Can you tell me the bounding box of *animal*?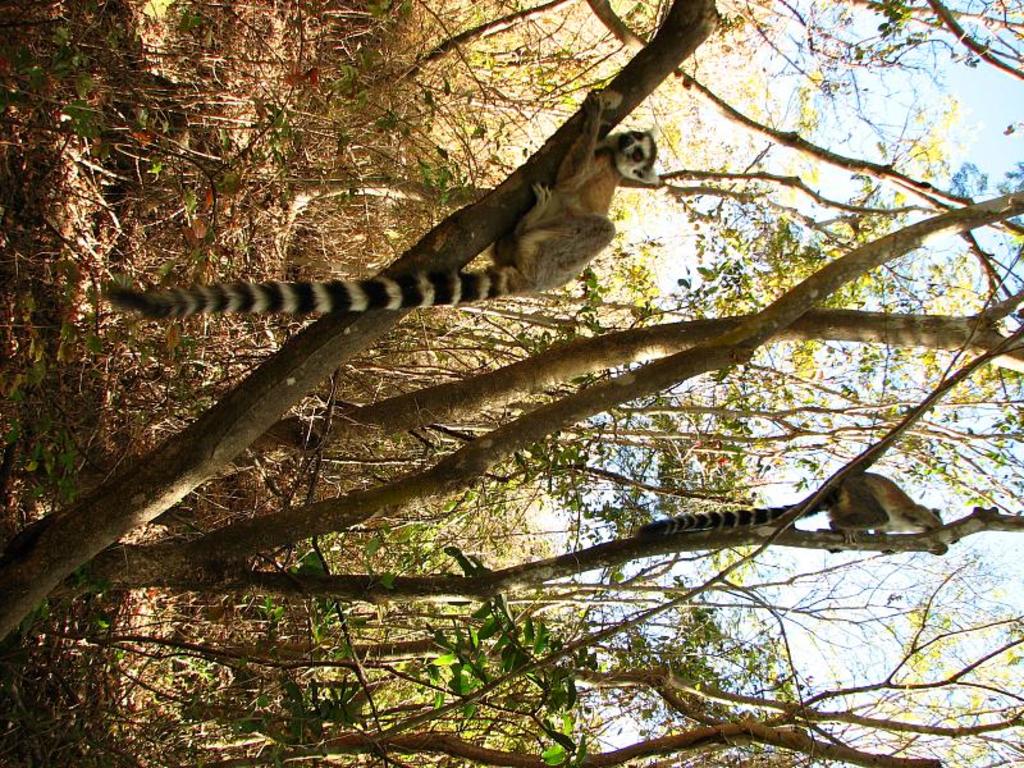
x1=102 y1=86 x2=664 y2=311.
